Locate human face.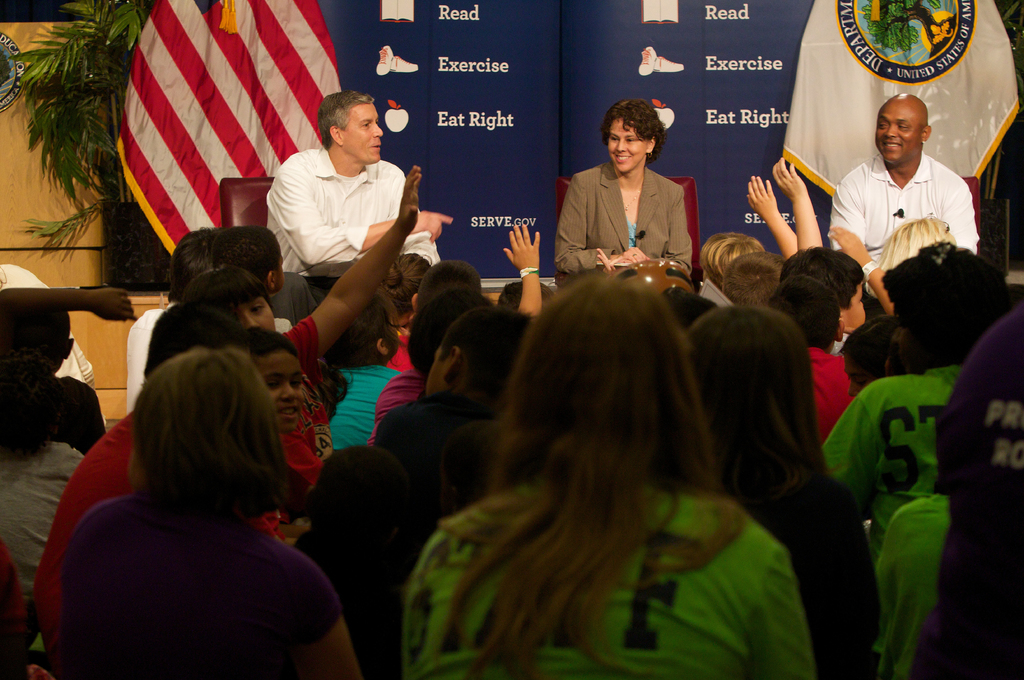
Bounding box: <region>274, 260, 284, 293</region>.
